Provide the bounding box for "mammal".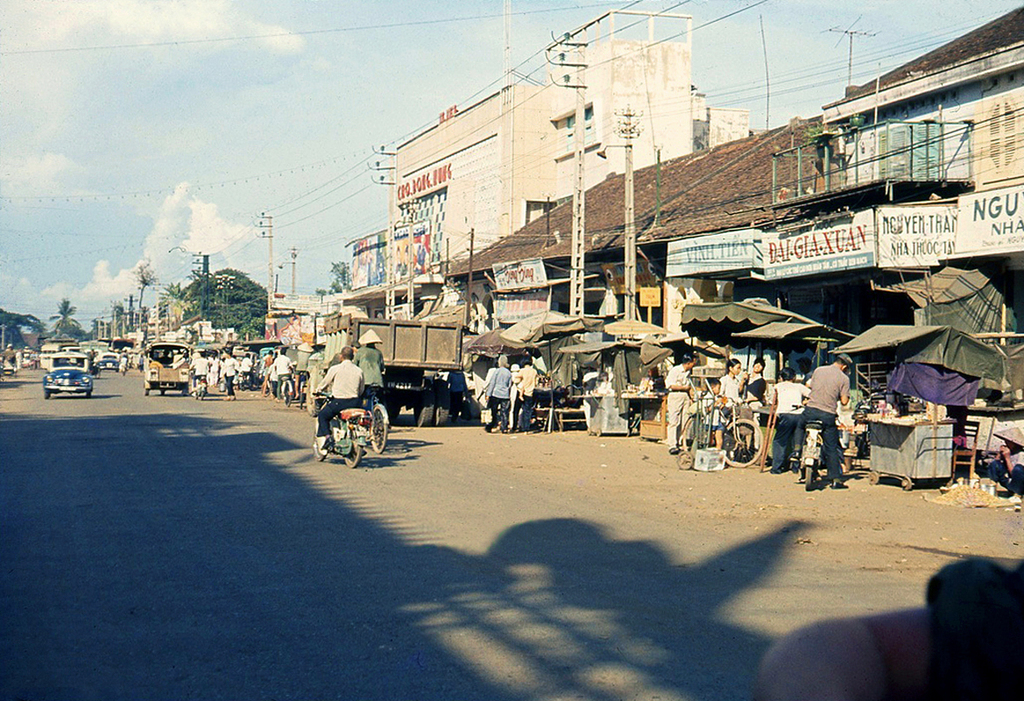
bbox(792, 354, 851, 490).
